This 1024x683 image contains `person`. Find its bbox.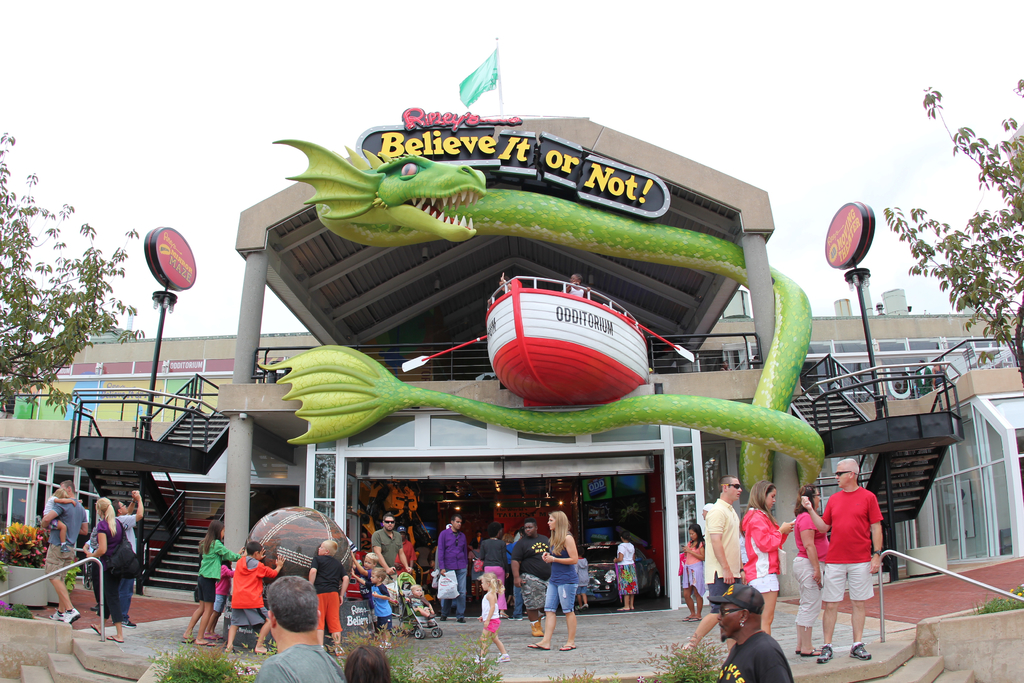
x1=40, y1=480, x2=85, y2=629.
